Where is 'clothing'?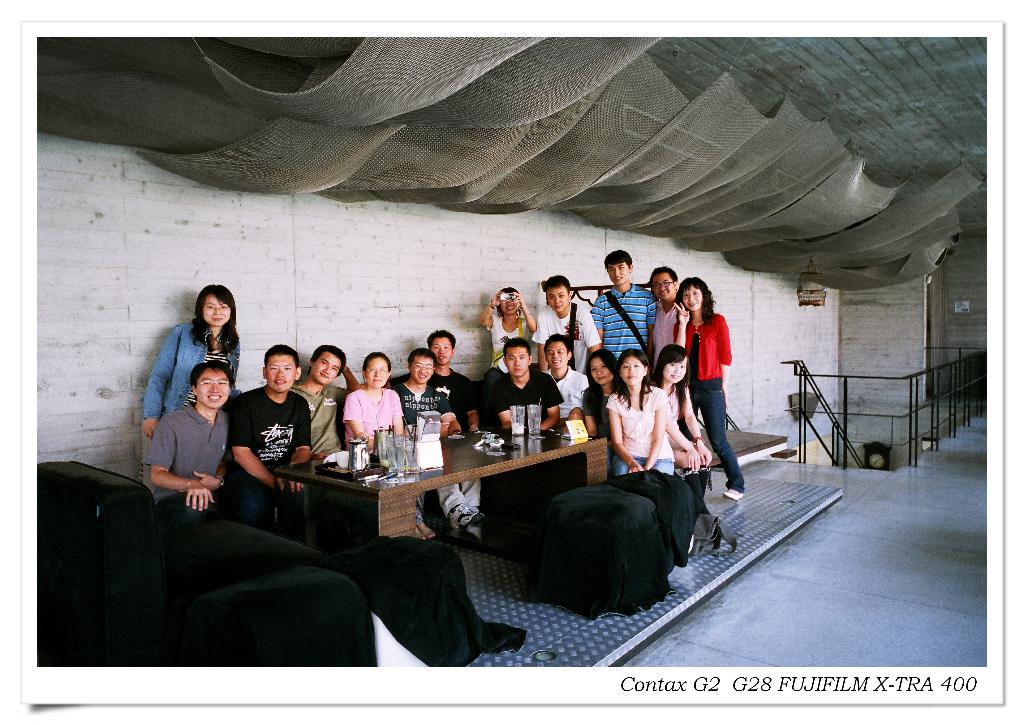
box(578, 383, 627, 478).
